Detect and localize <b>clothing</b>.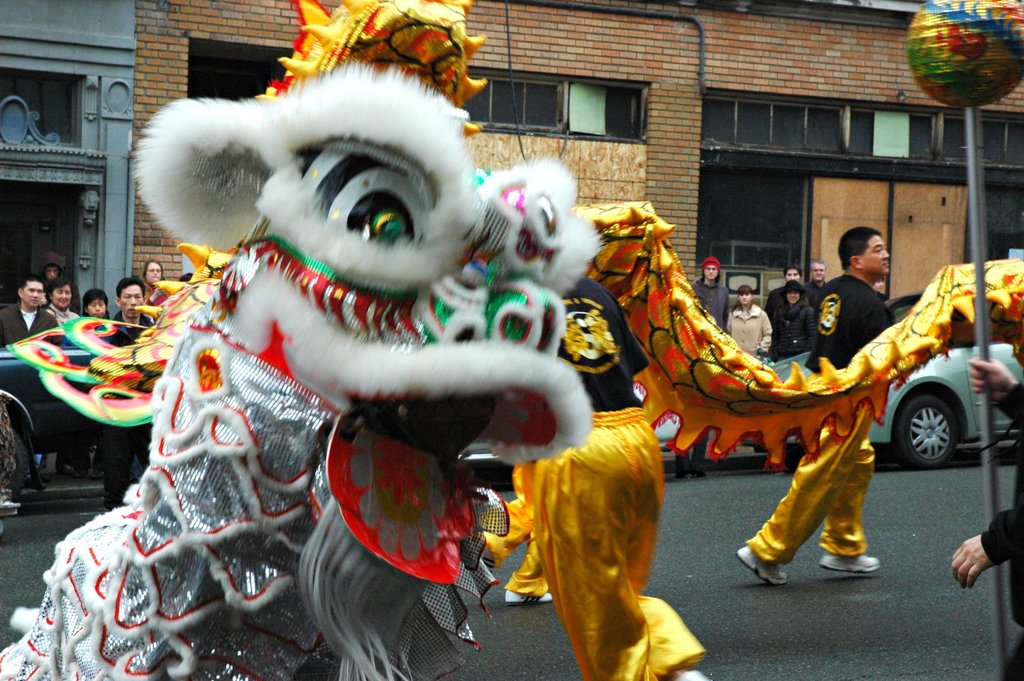
Localized at l=0, t=302, r=60, b=352.
